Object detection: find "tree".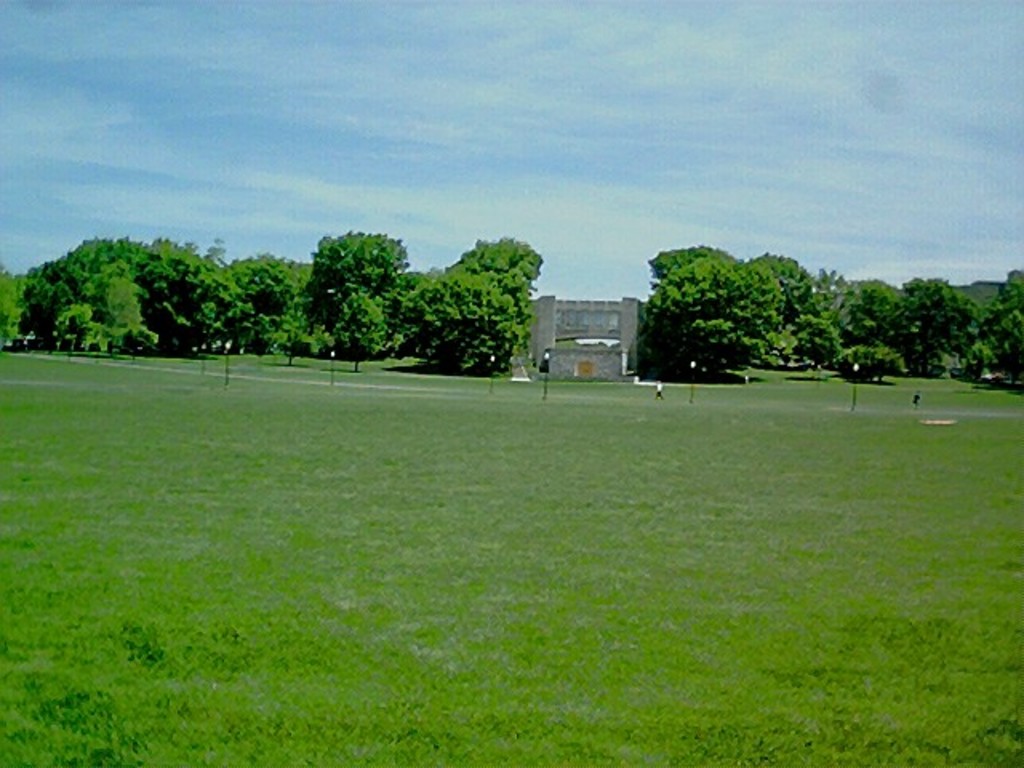
<bbox>227, 245, 317, 310</bbox>.
